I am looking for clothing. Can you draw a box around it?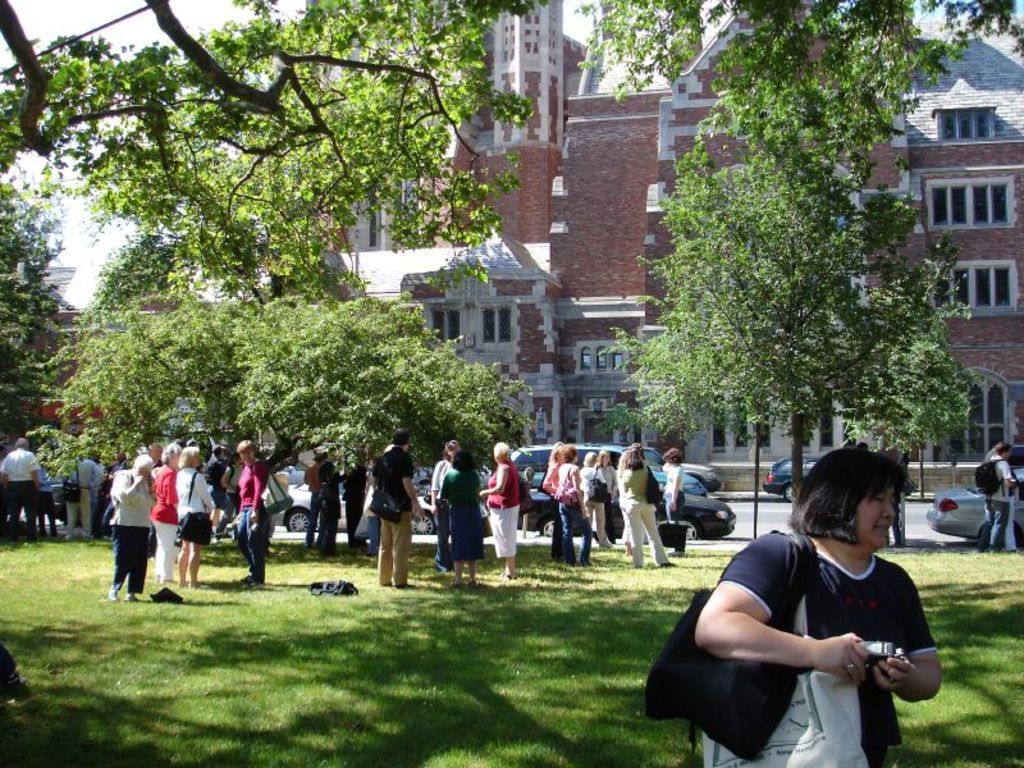
Sure, the bounding box is 662,462,687,552.
